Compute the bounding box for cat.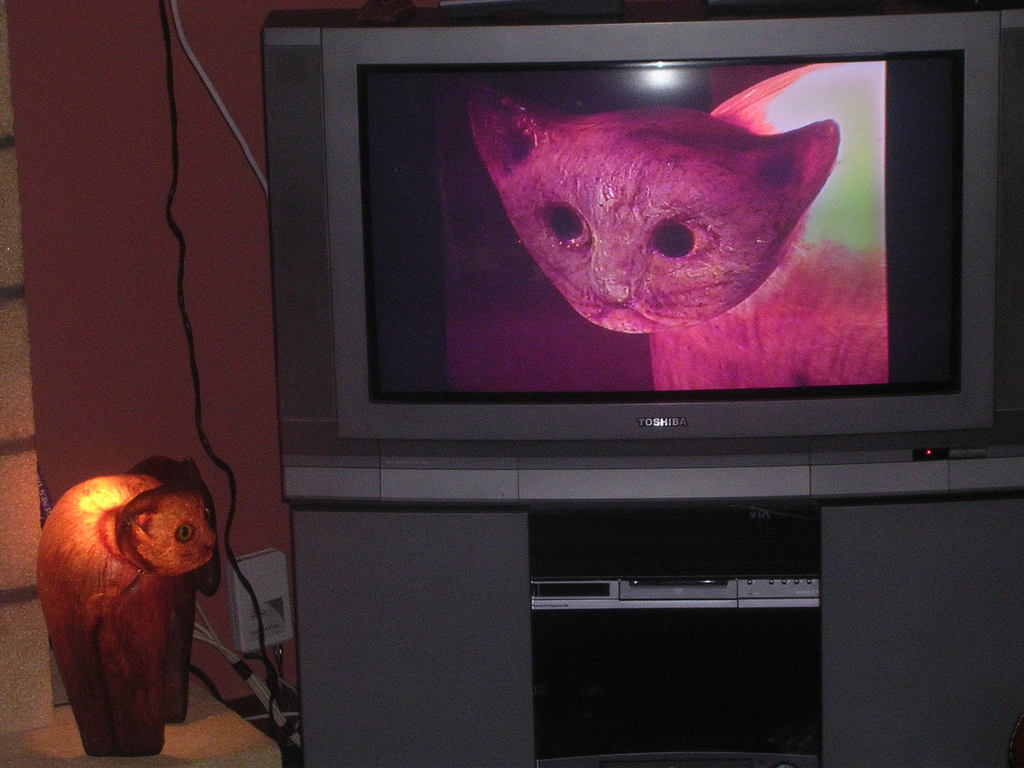
box=[467, 53, 884, 399].
